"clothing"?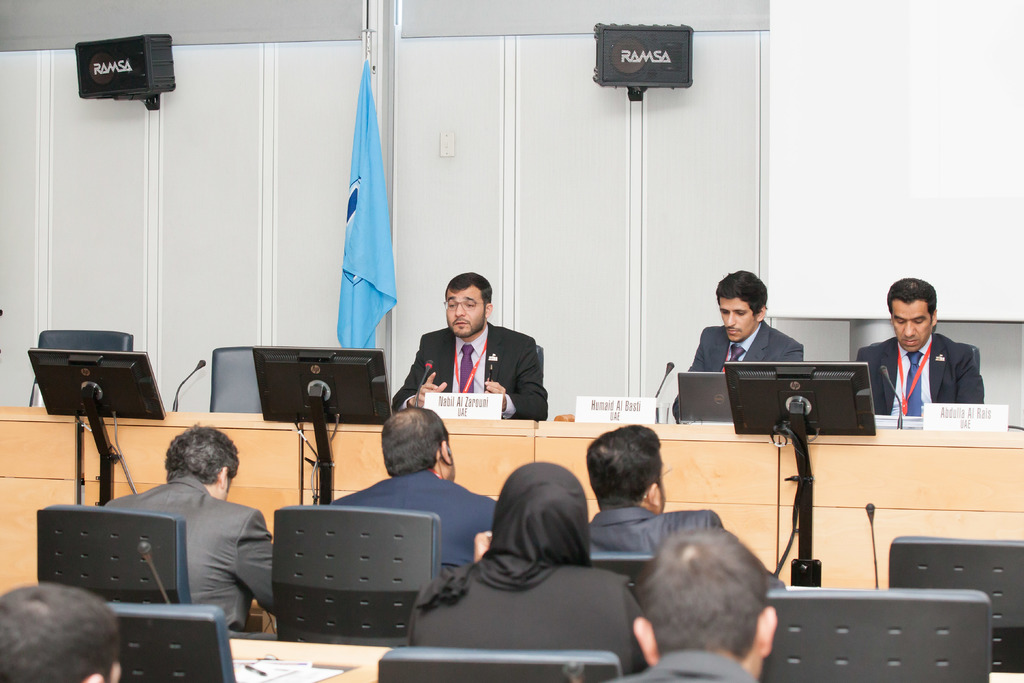
<box>394,327,534,418</box>
